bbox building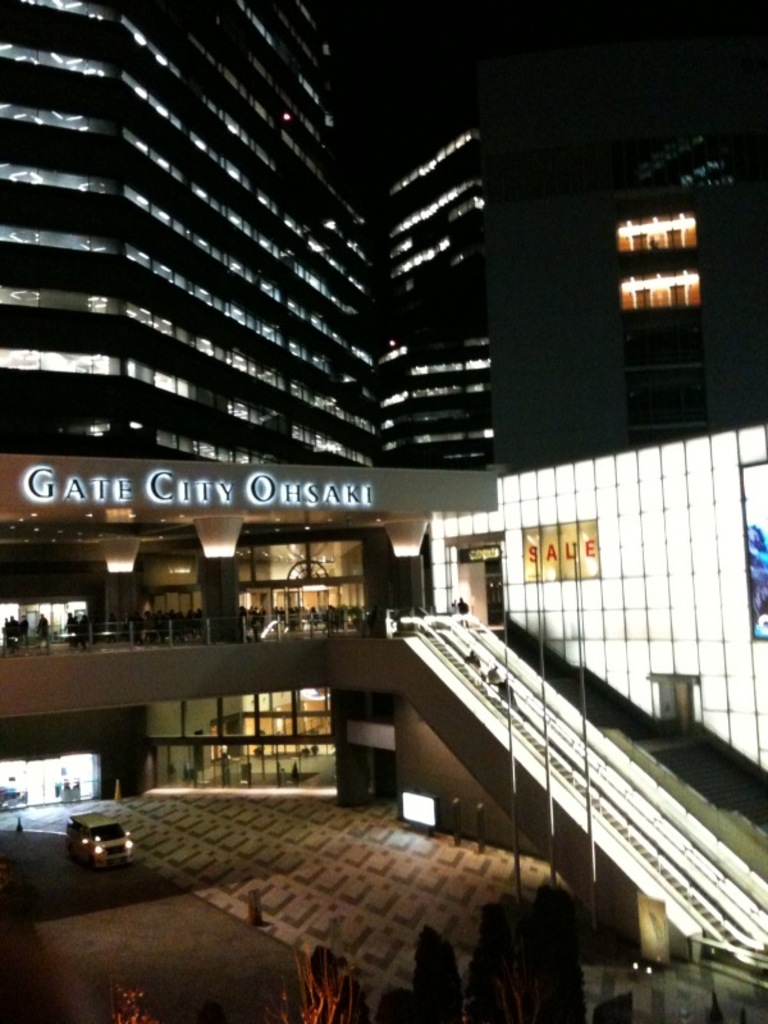
bbox=[612, 207, 710, 449]
